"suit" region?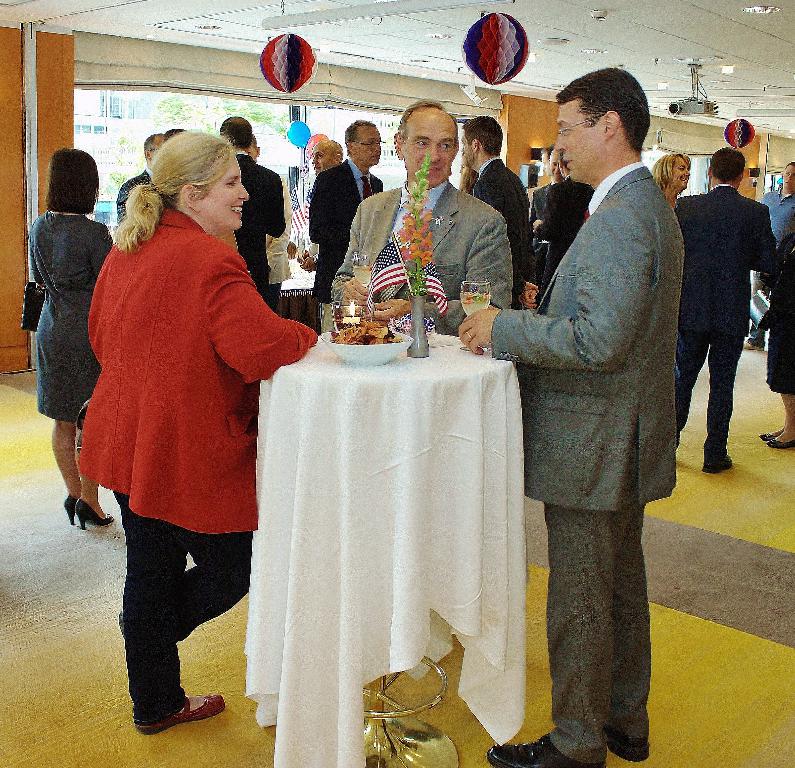
(left=331, top=179, right=515, bottom=334)
